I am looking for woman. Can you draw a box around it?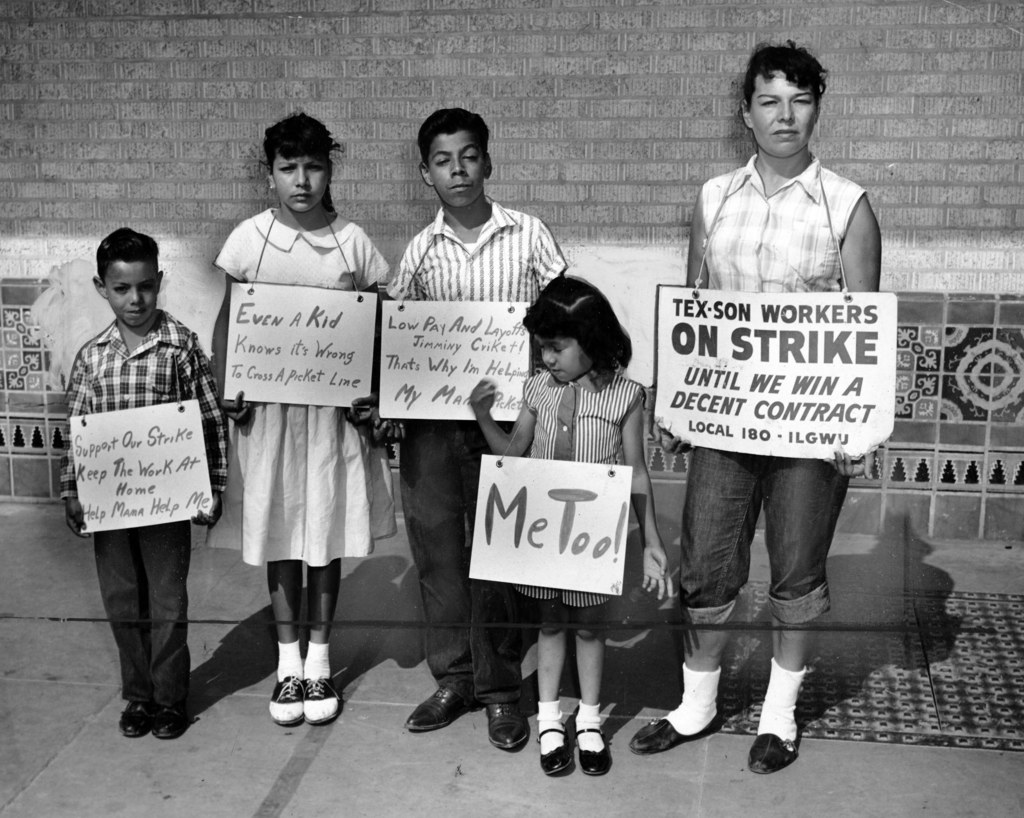
Sure, the bounding box is Rect(199, 172, 376, 714).
